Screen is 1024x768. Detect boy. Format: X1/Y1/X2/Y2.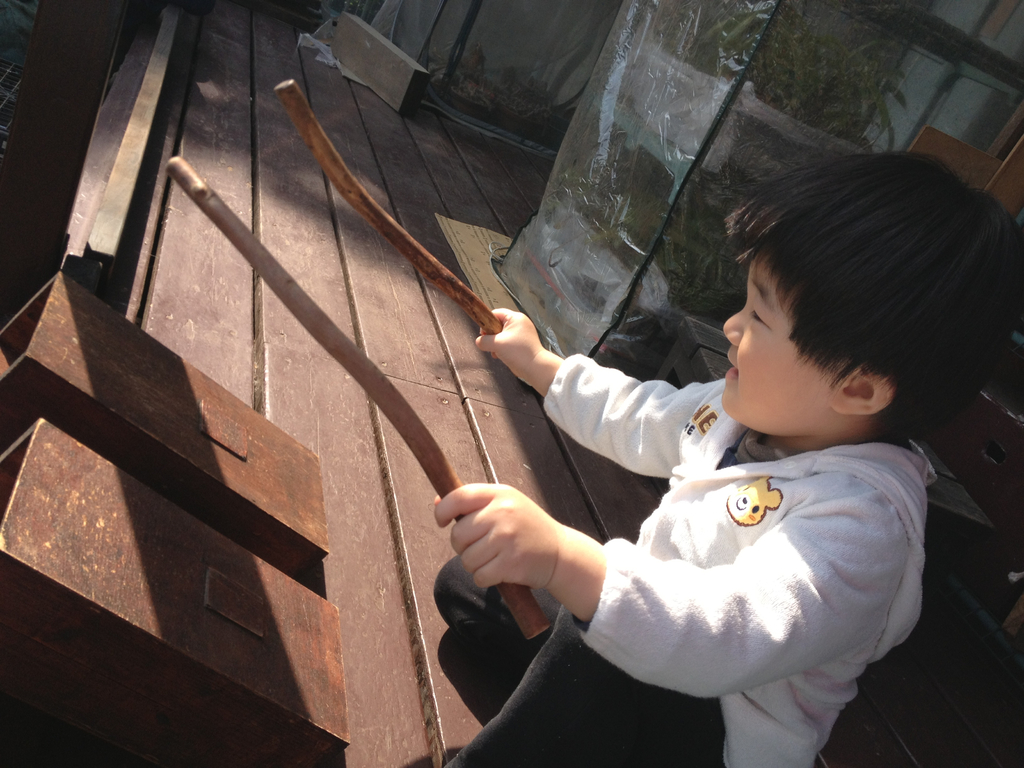
422/157/1022/767.
